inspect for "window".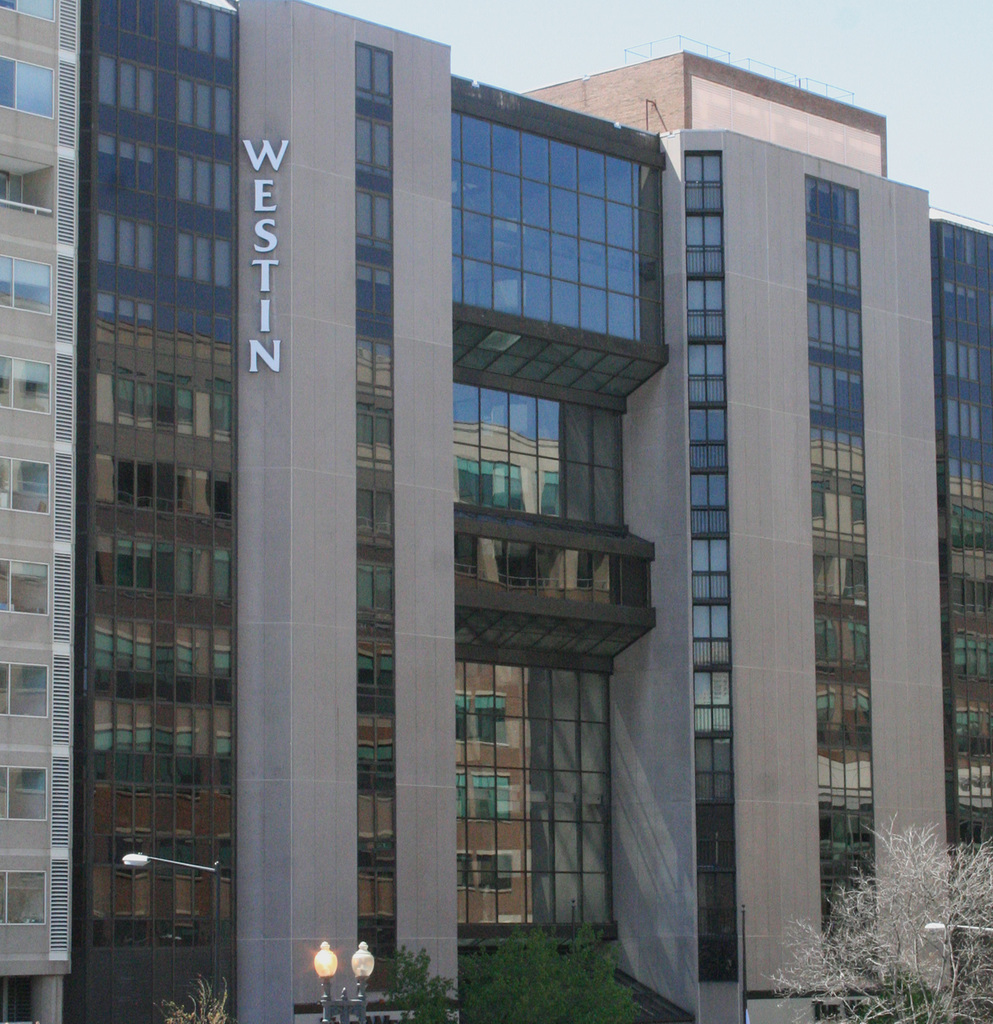
Inspection: bbox(452, 339, 624, 594).
